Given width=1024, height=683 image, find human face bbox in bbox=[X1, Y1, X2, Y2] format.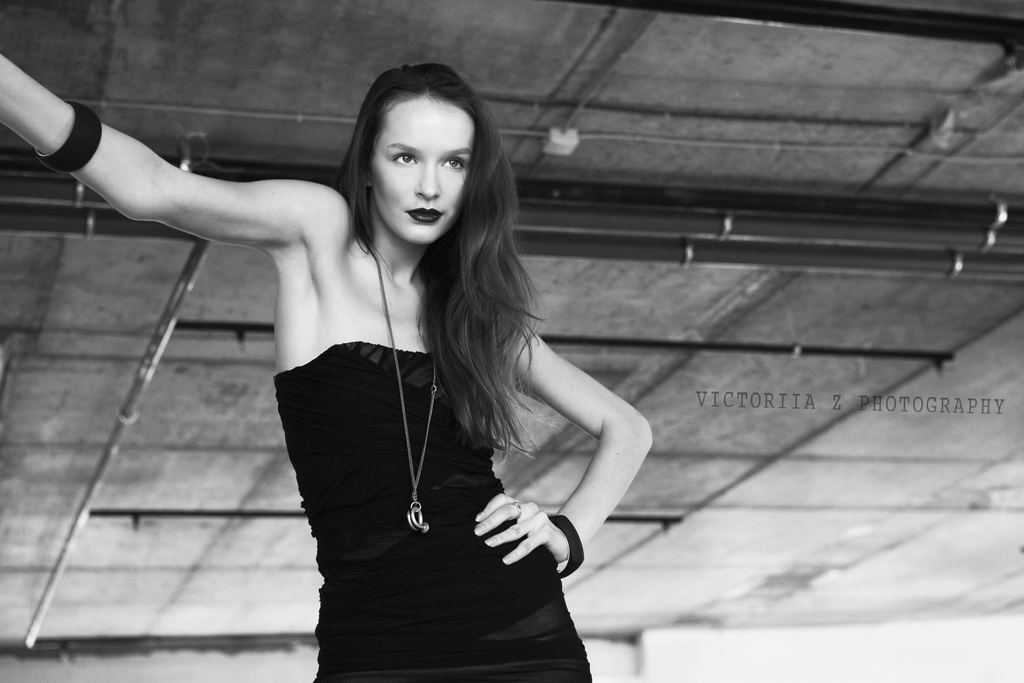
bbox=[371, 94, 474, 243].
